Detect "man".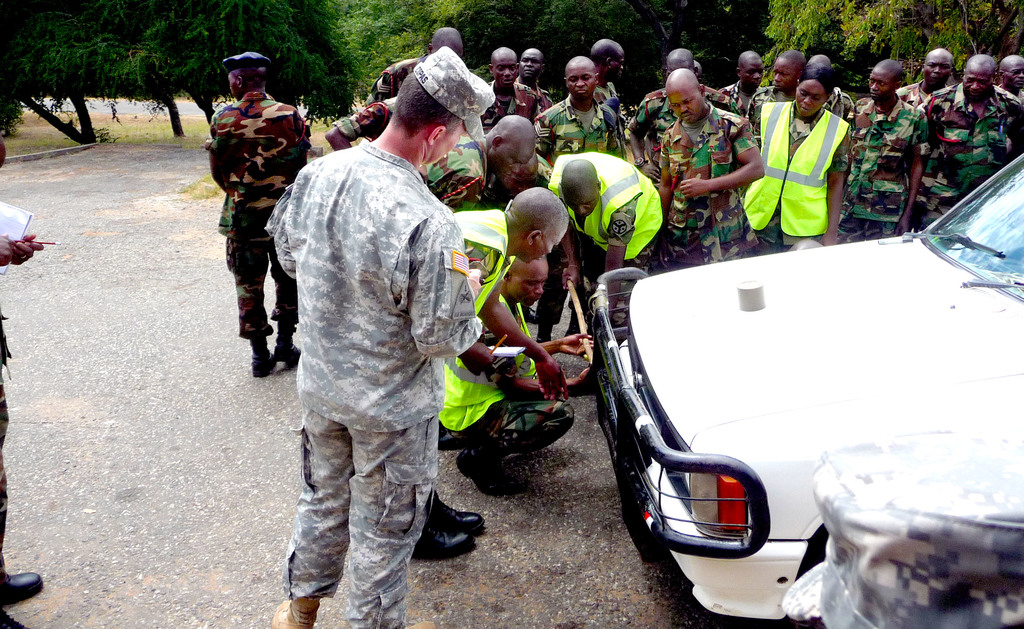
Detected at 536,54,618,341.
